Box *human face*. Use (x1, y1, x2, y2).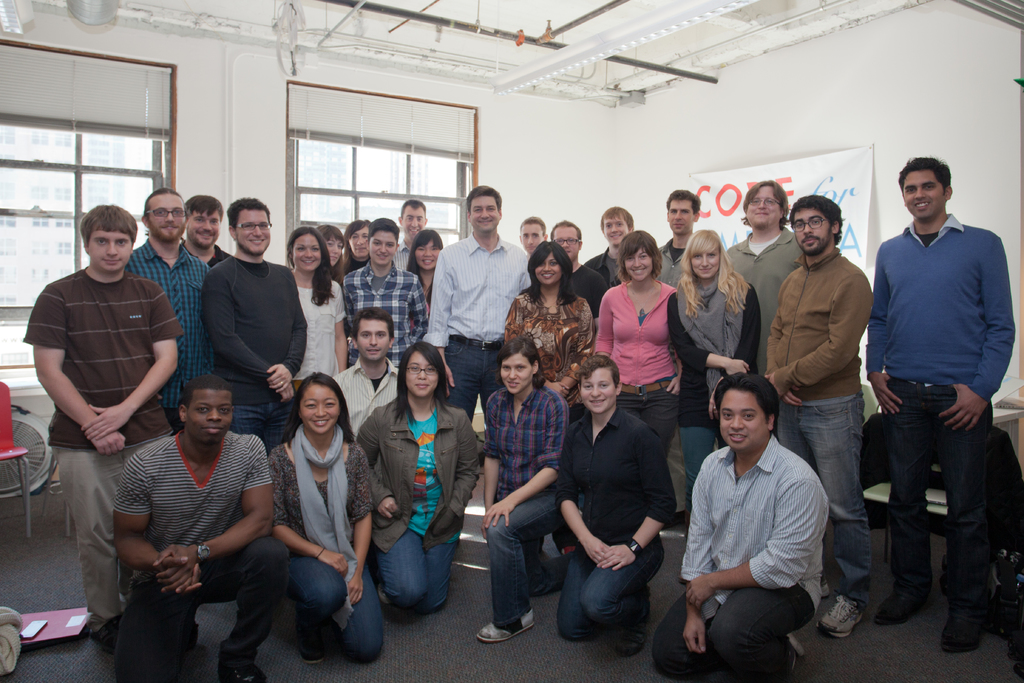
(748, 189, 782, 228).
